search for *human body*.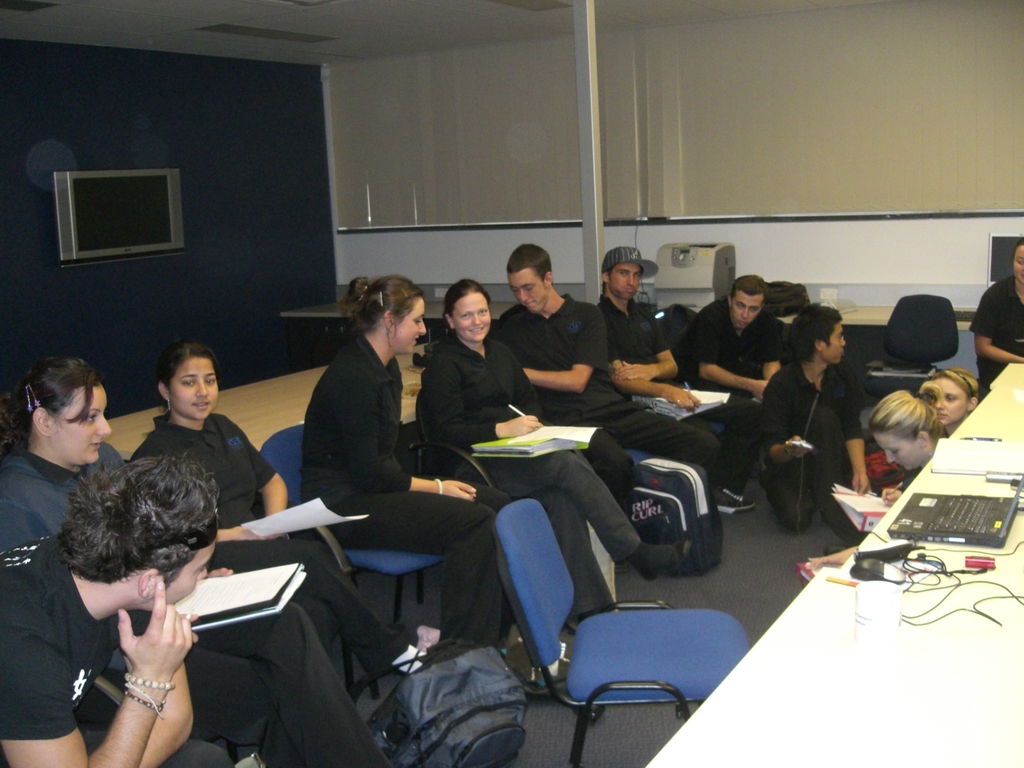
Found at region(965, 239, 1023, 405).
